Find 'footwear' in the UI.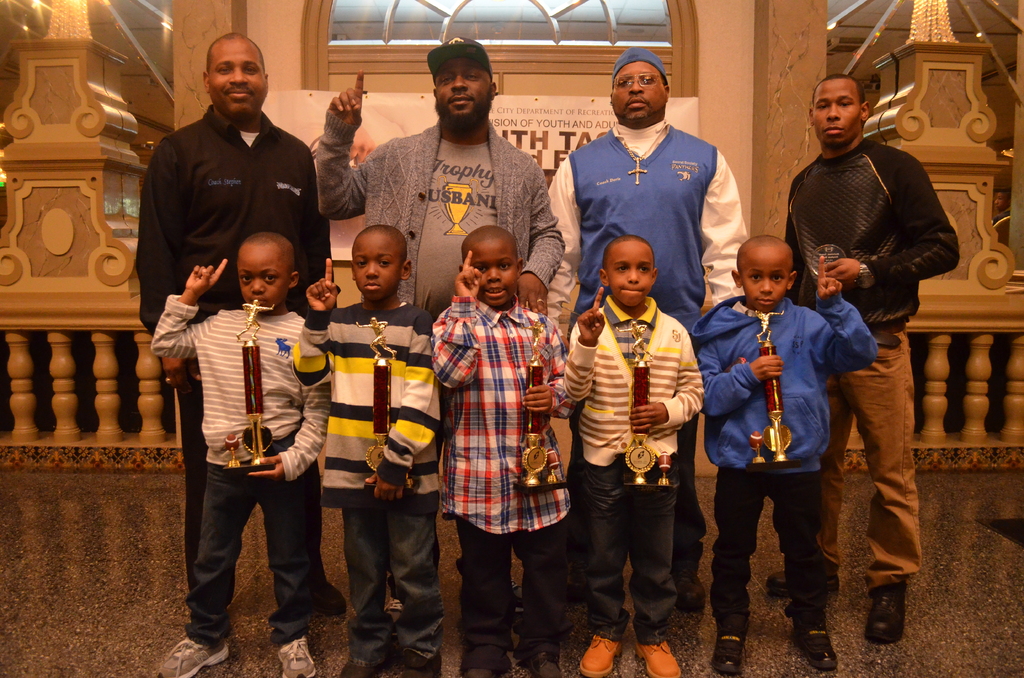
UI element at {"left": 461, "top": 665, "right": 505, "bottom": 677}.
